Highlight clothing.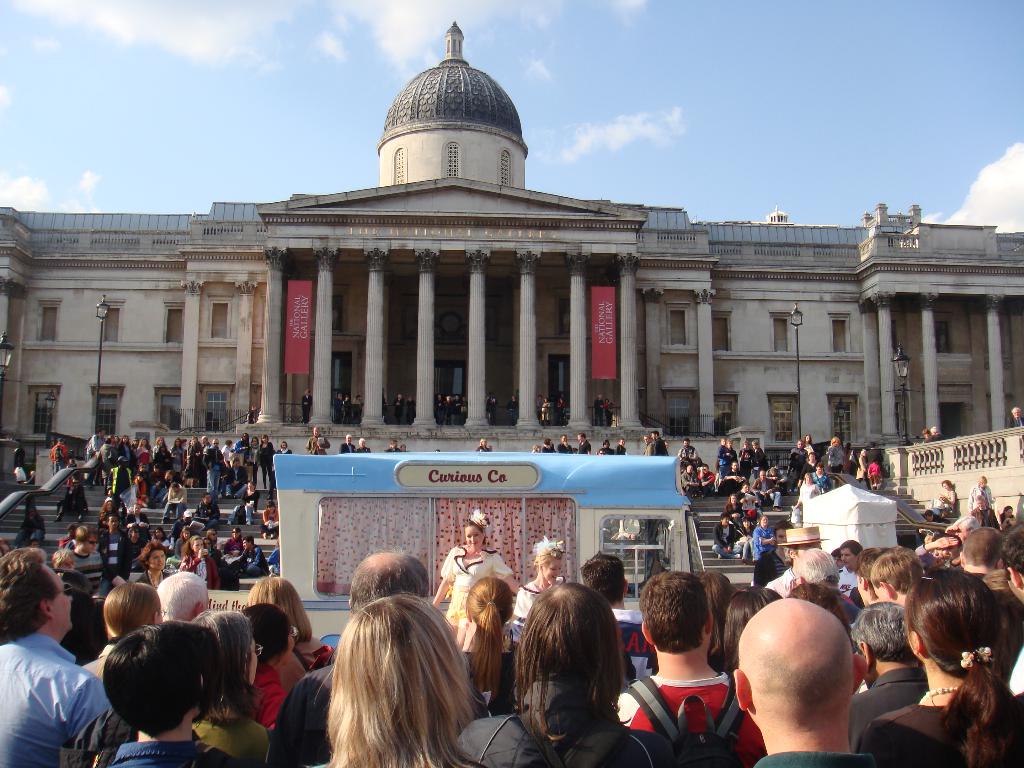
Highlighted region: (837, 591, 866, 621).
